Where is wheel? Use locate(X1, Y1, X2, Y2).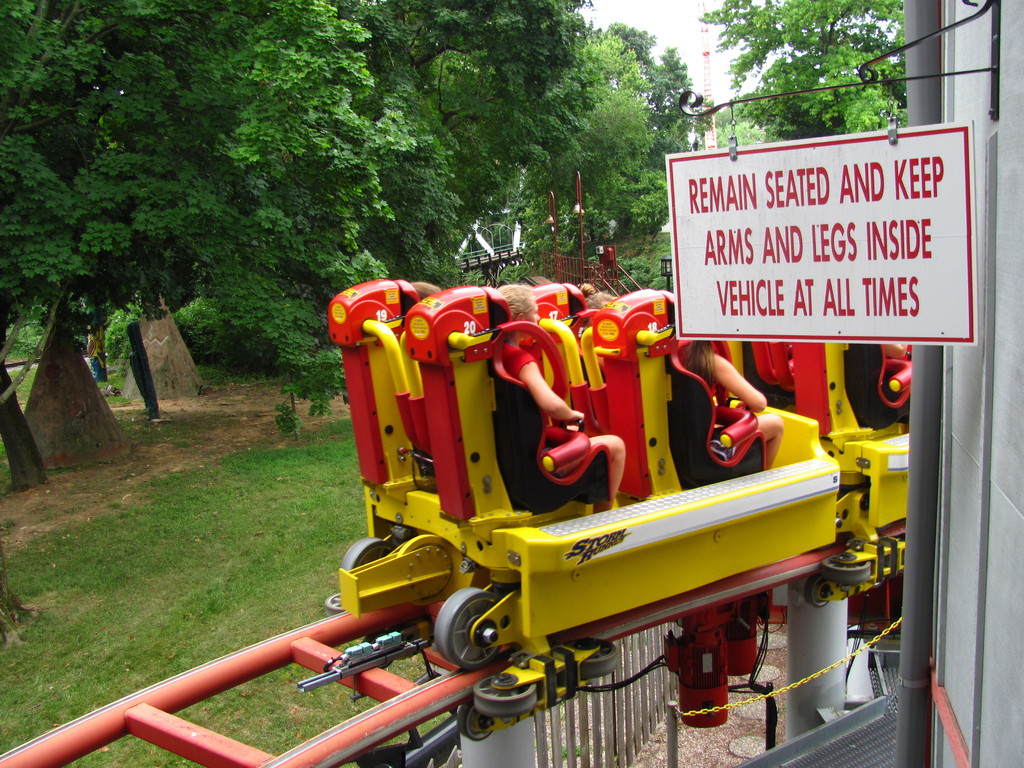
locate(340, 543, 404, 575).
